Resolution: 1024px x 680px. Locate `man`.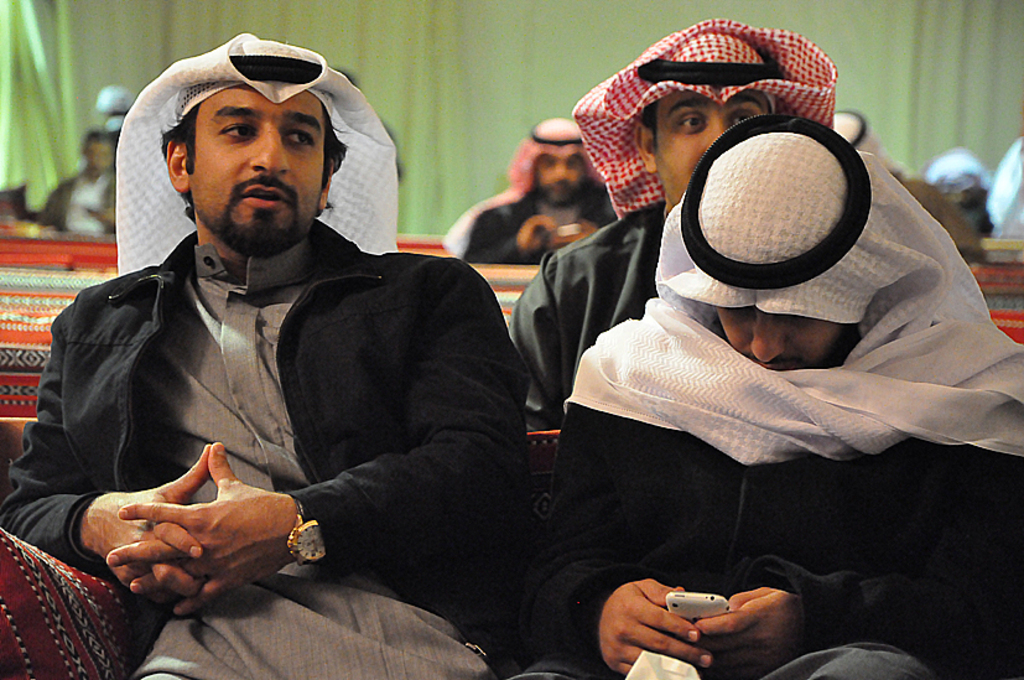
select_region(510, 16, 837, 425).
